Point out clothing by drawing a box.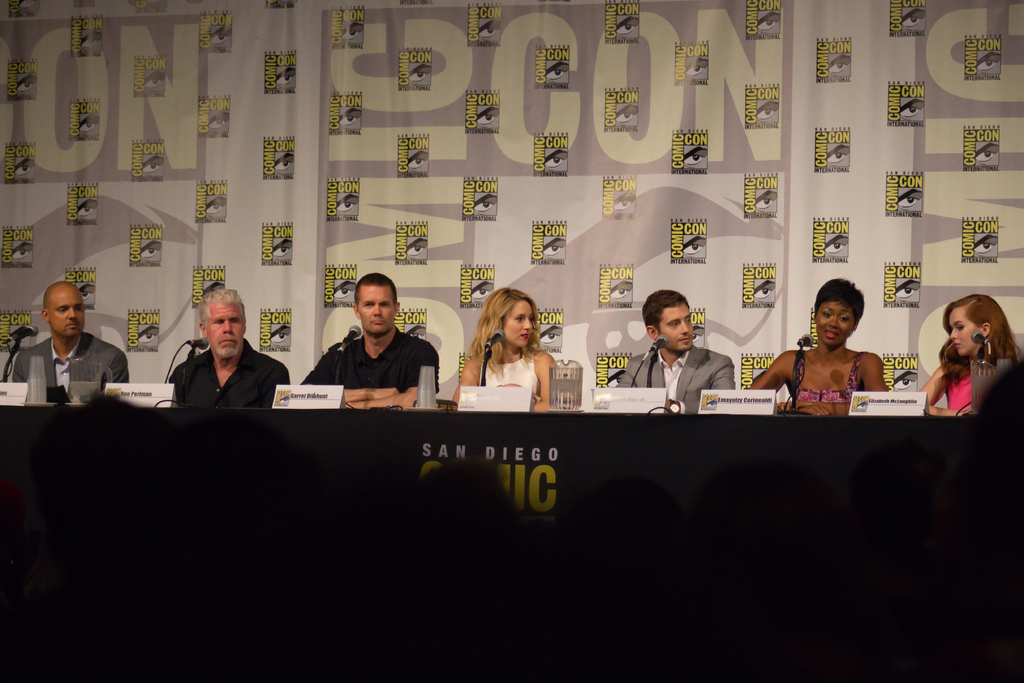
(left=797, top=352, right=865, bottom=404).
